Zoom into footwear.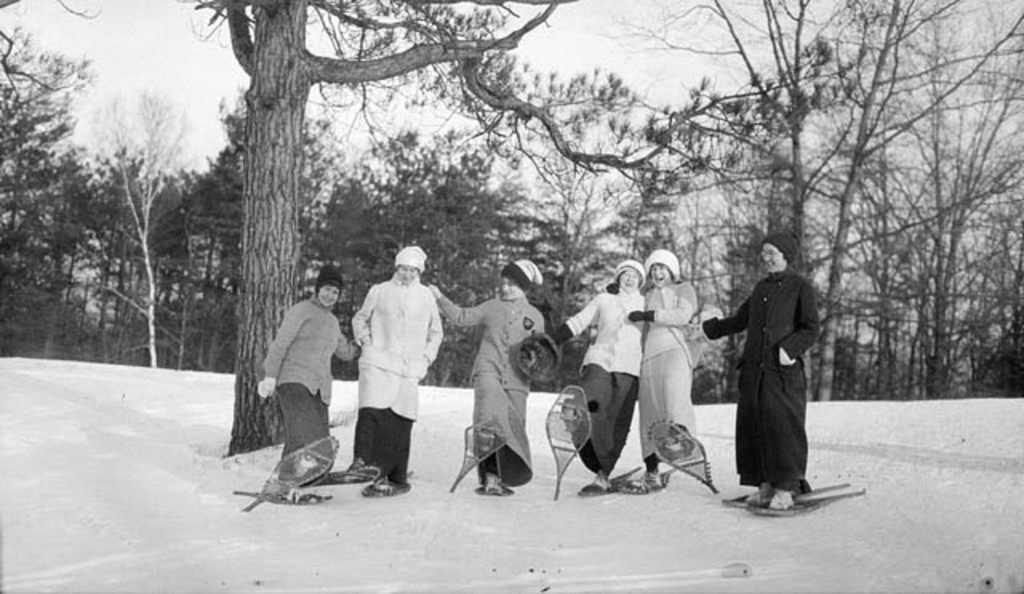
Zoom target: (362,480,406,498).
